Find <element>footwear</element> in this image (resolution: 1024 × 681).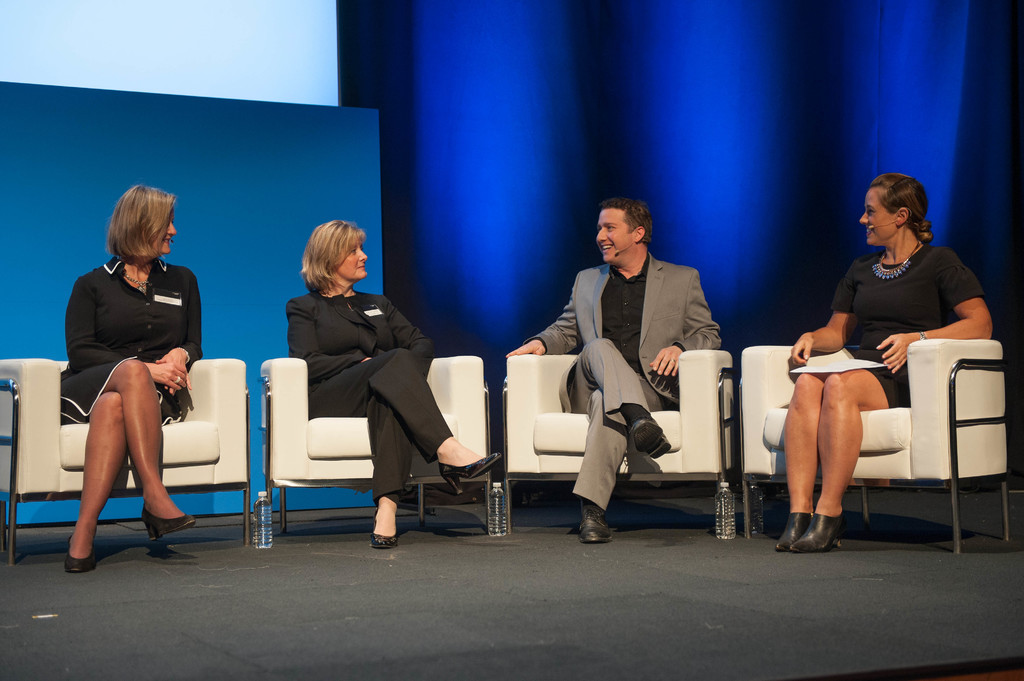
bbox=(580, 501, 614, 546).
